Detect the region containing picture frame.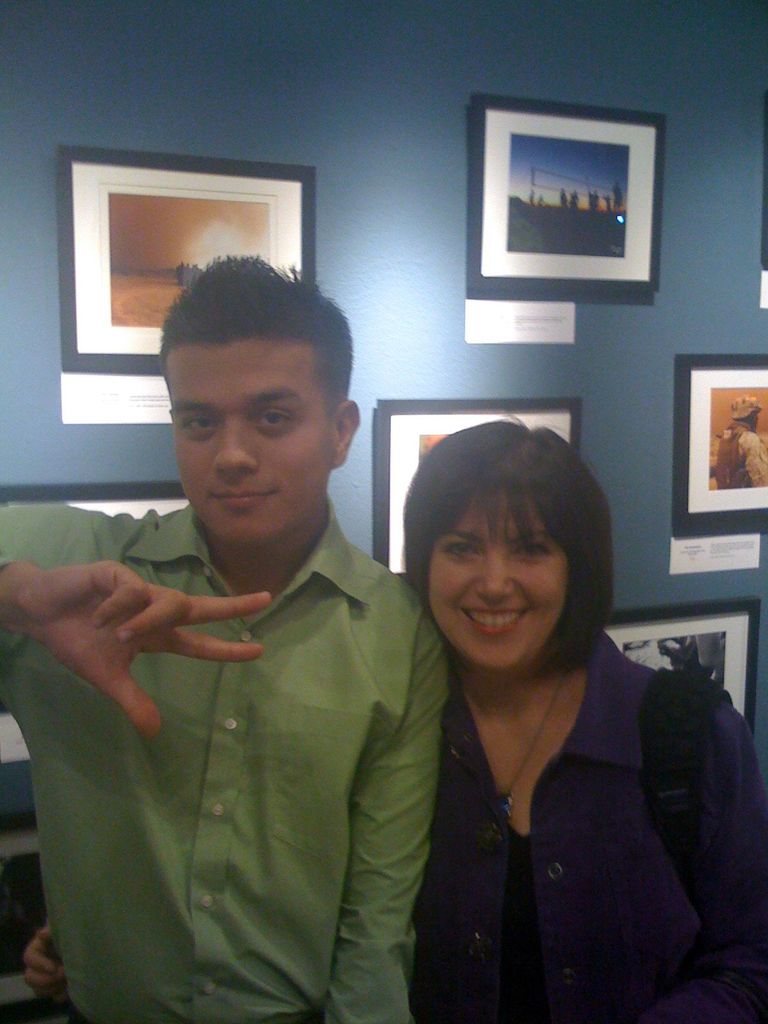
[0,480,193,520].
